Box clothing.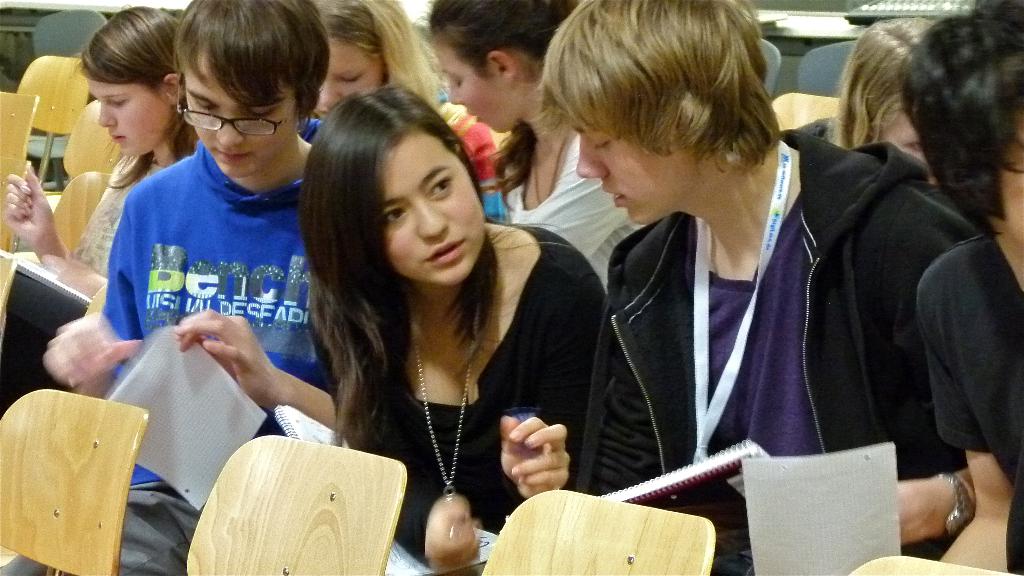
300:94:517:213.
